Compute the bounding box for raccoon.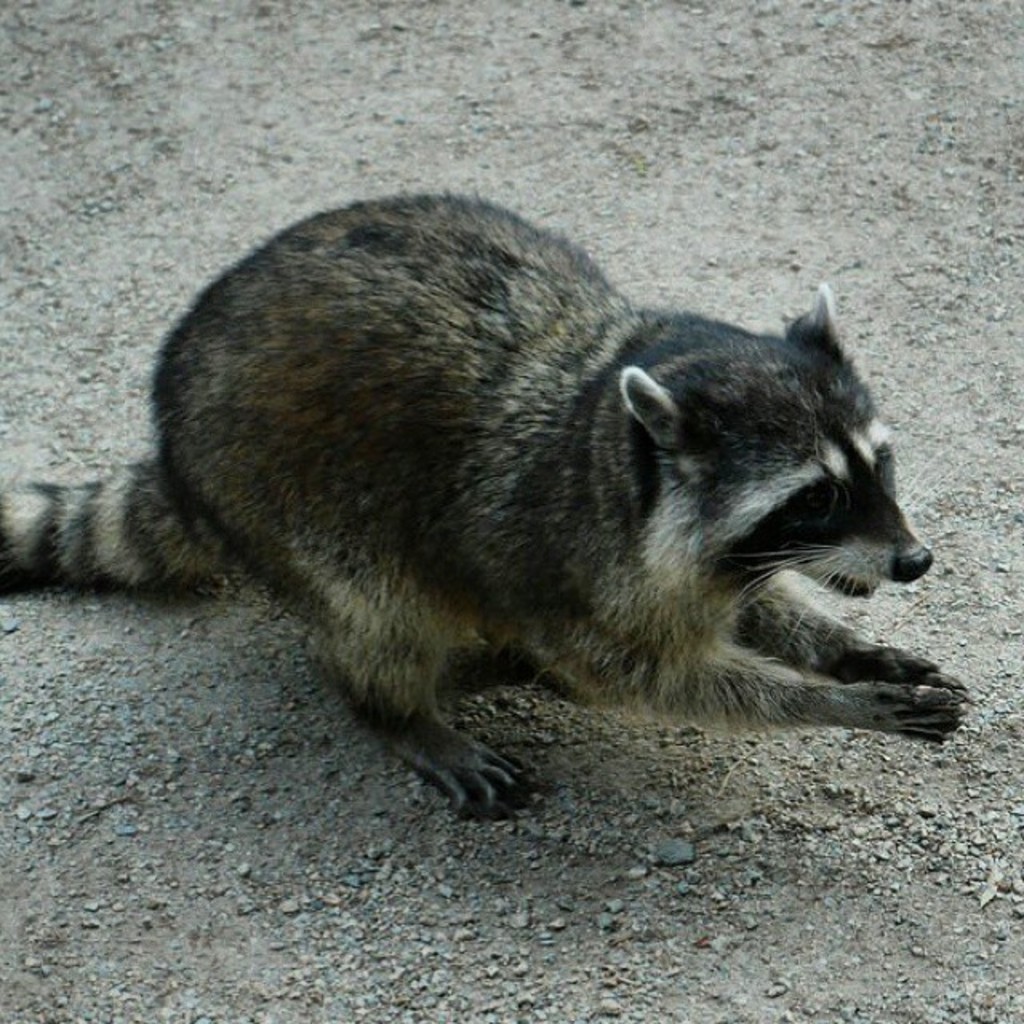
crop(0, 190, 962, 818).
